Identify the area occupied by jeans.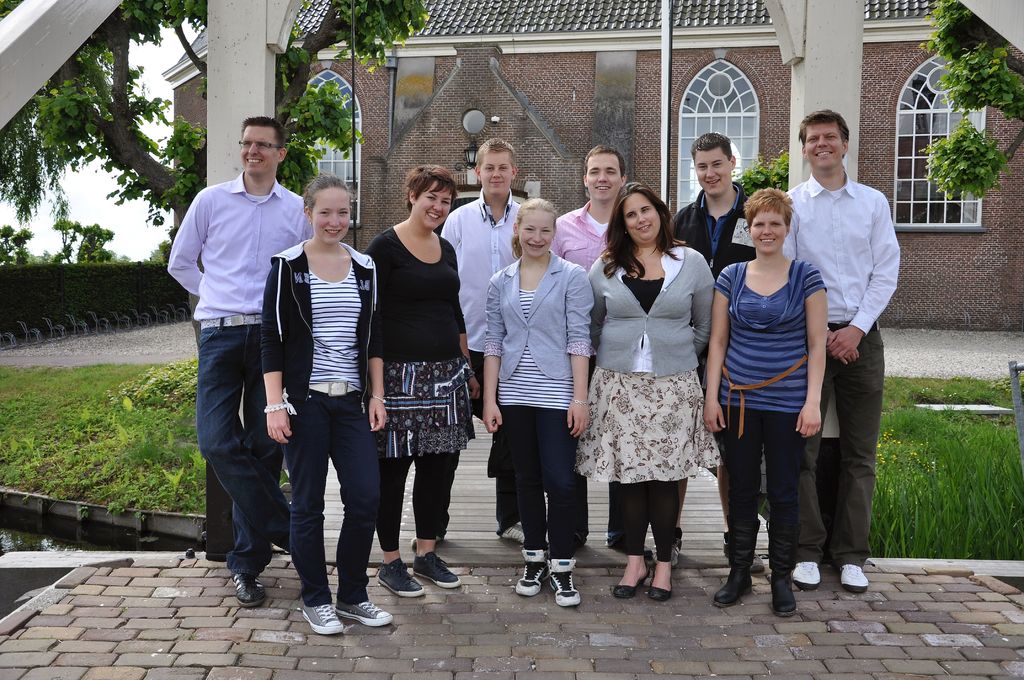
Area: (288, 396, 385, 609).
